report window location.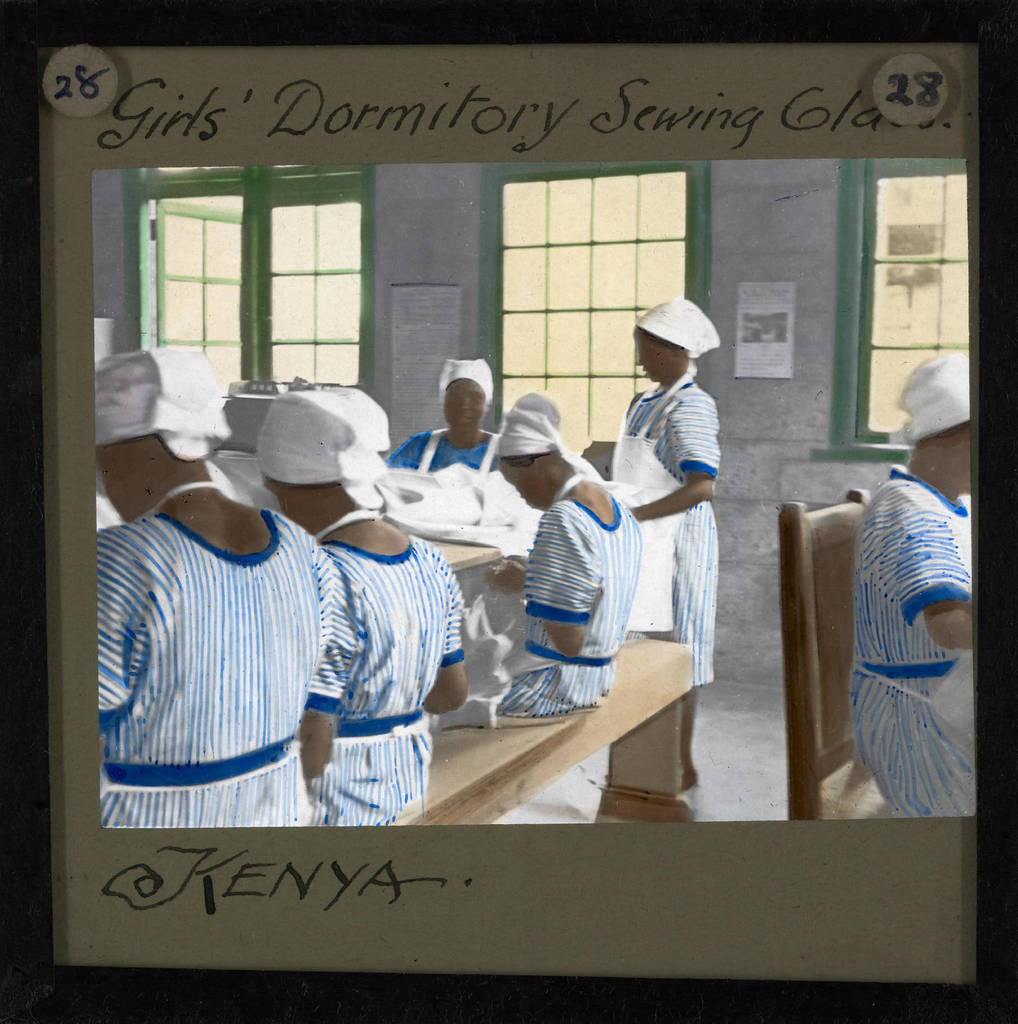
Report: [x1=494, y1=178, x2=690, y2=465].
